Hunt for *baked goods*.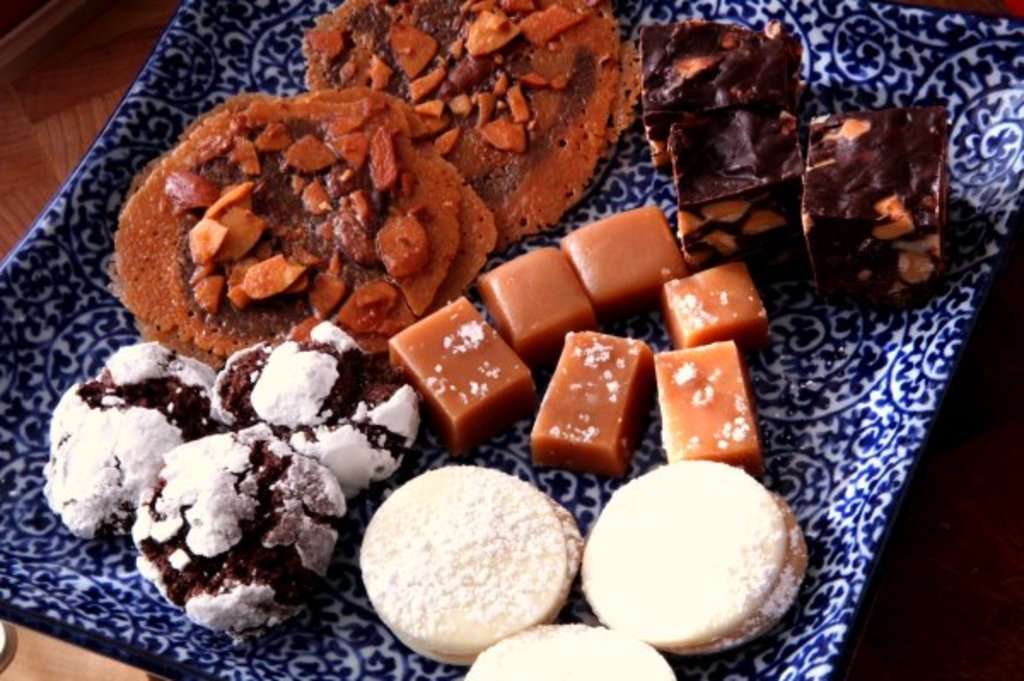
Hunted down at bbox(358, 457, 575, 662).
